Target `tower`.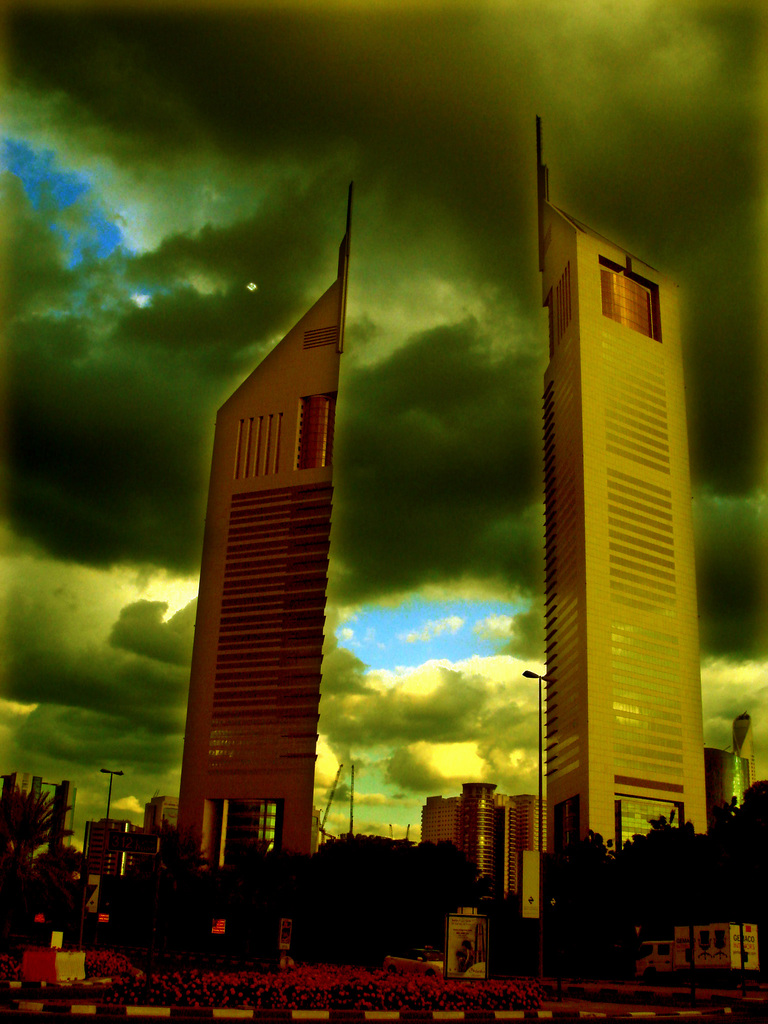
Target region: (x1=175, y1=179, x2=354, y2=876).
